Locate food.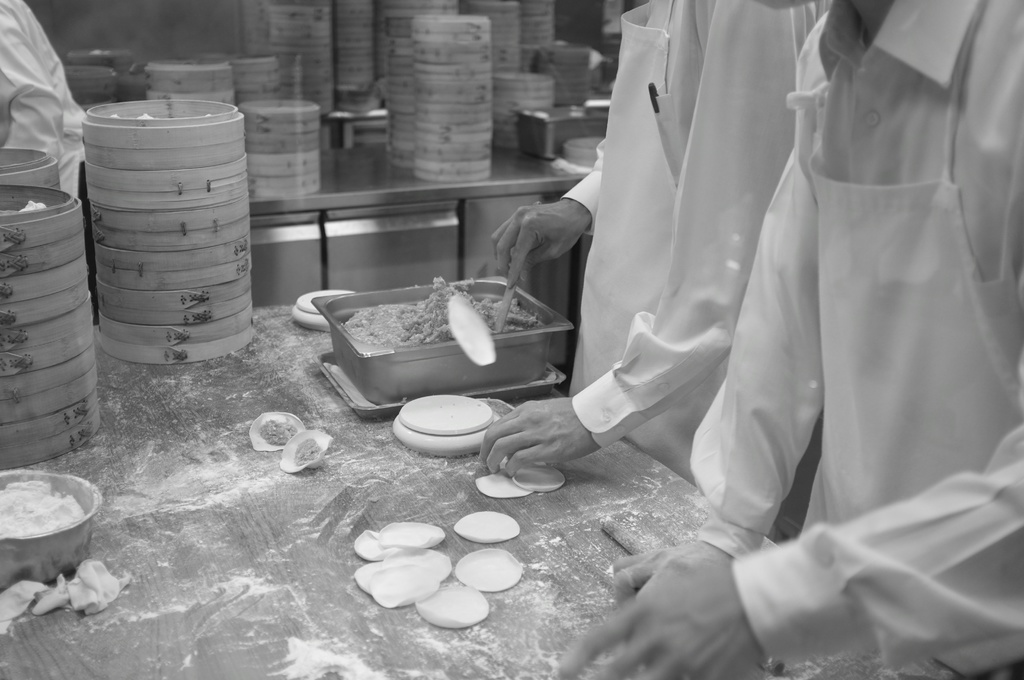
Bounding box: {"left": 1, "top": 465, "right": 92, "bottom": 541}.
